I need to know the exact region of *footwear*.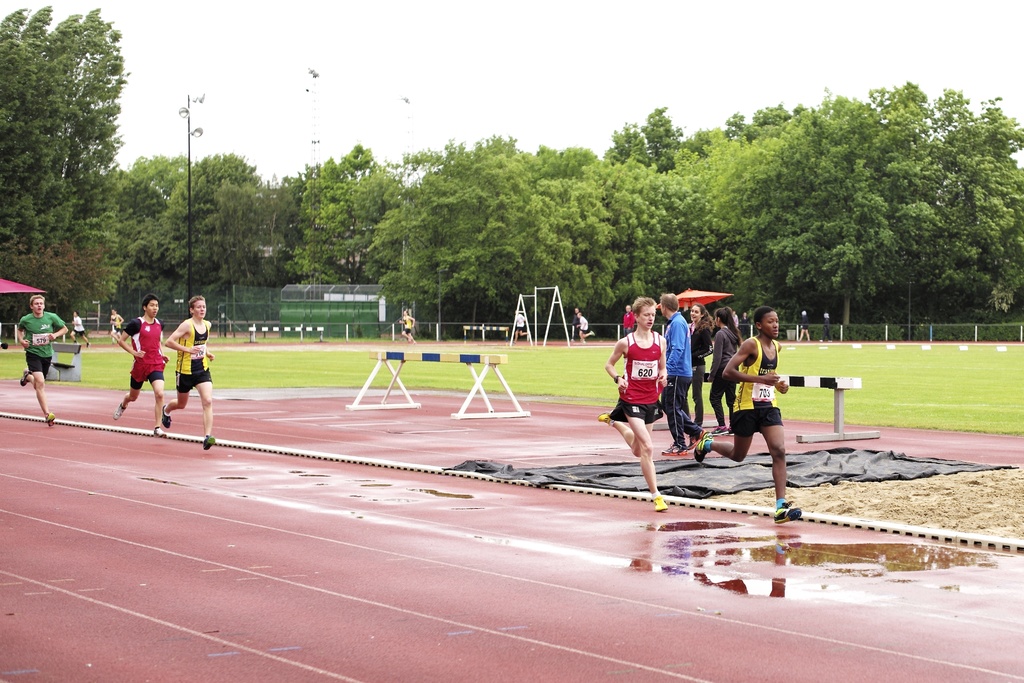
Region: 591,331,593,334.
